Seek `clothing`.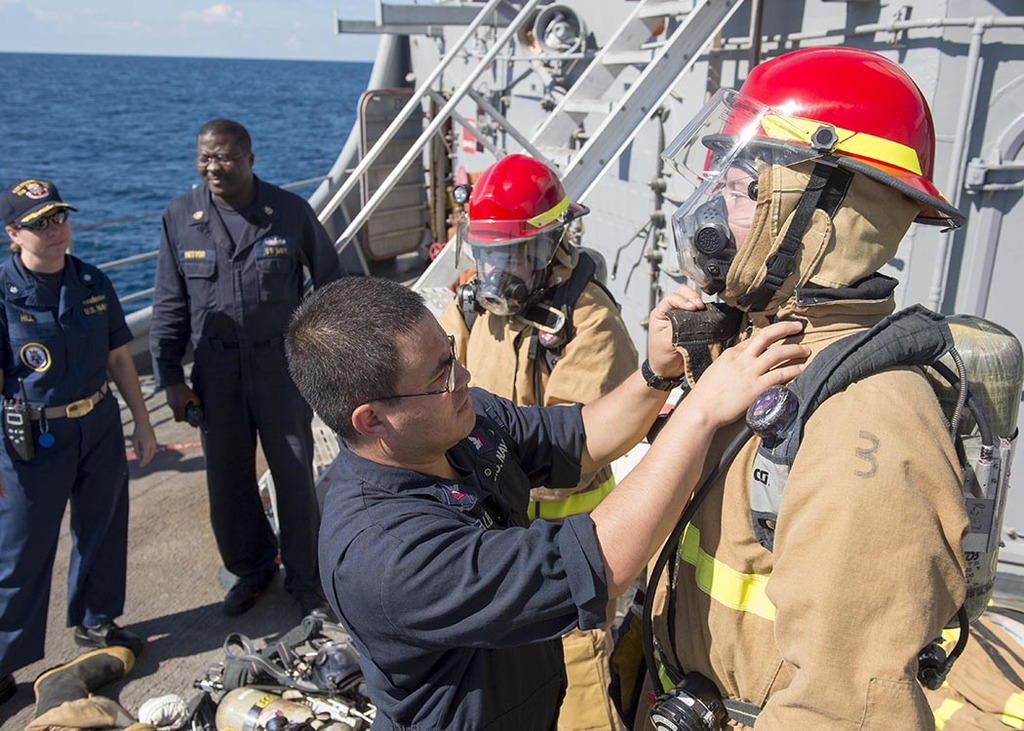
locate(140, 184, 360, 595).
